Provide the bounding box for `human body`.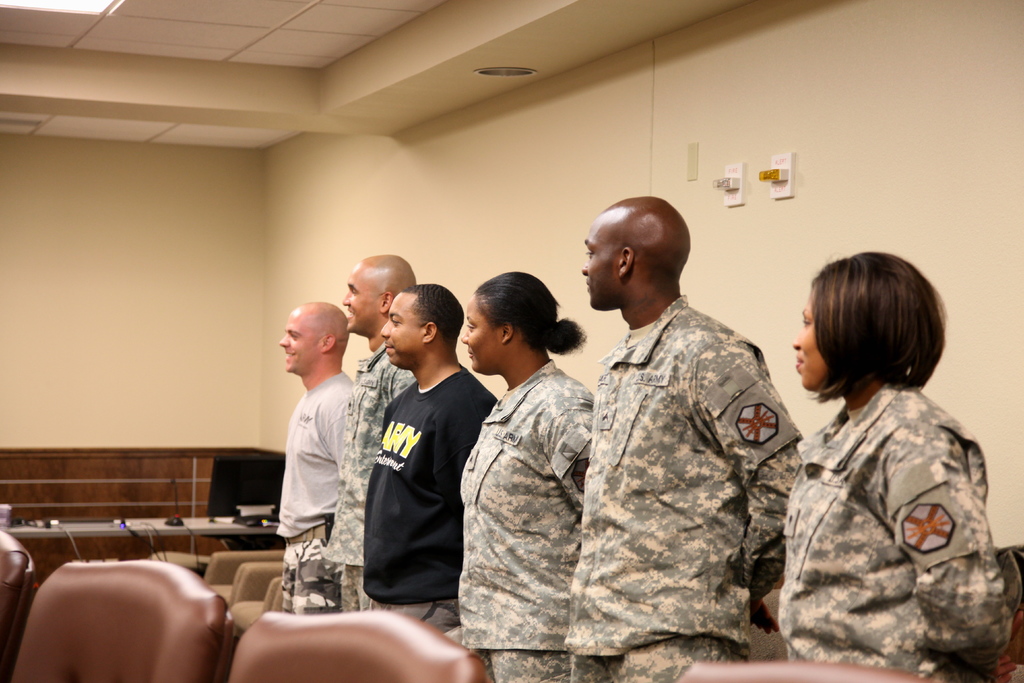
[768,378,1018,682].
